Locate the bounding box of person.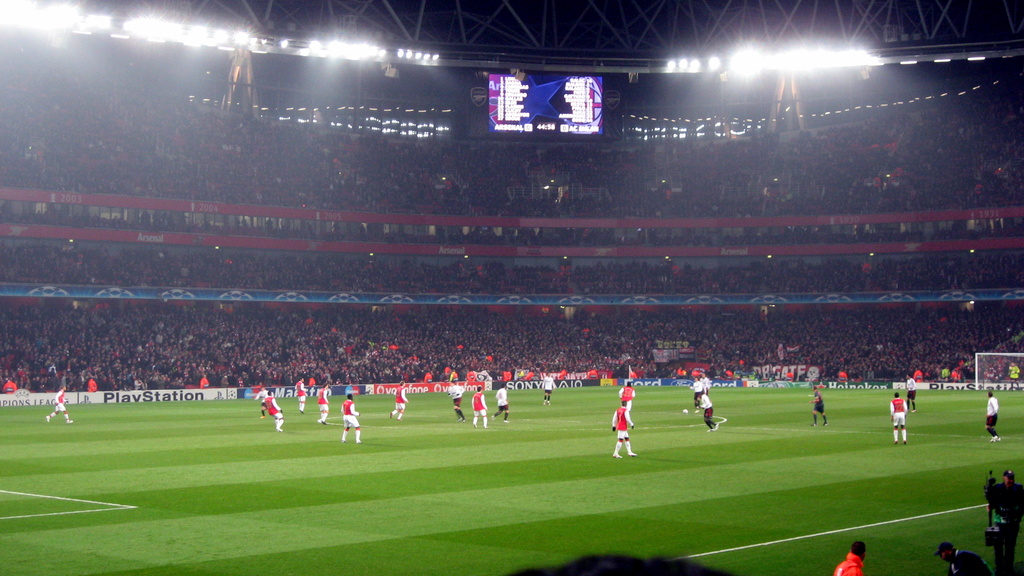
Bounding box: [0,300,1020,390].
